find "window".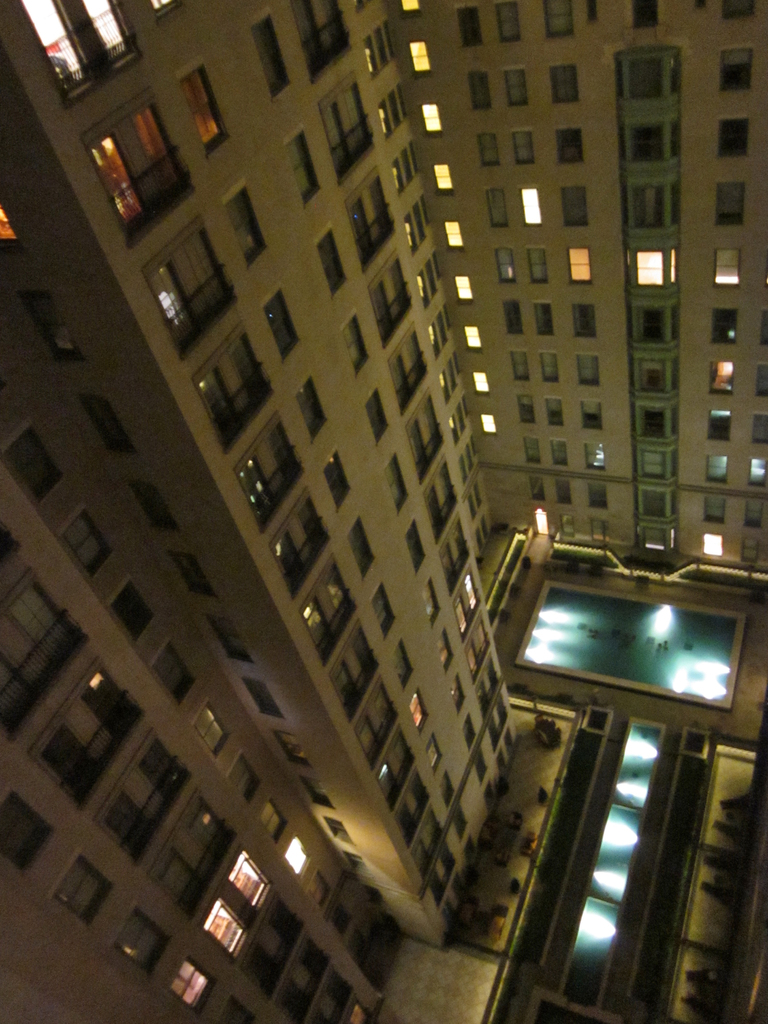
(x1=164, y1=954, x2=208, y2=1011).
